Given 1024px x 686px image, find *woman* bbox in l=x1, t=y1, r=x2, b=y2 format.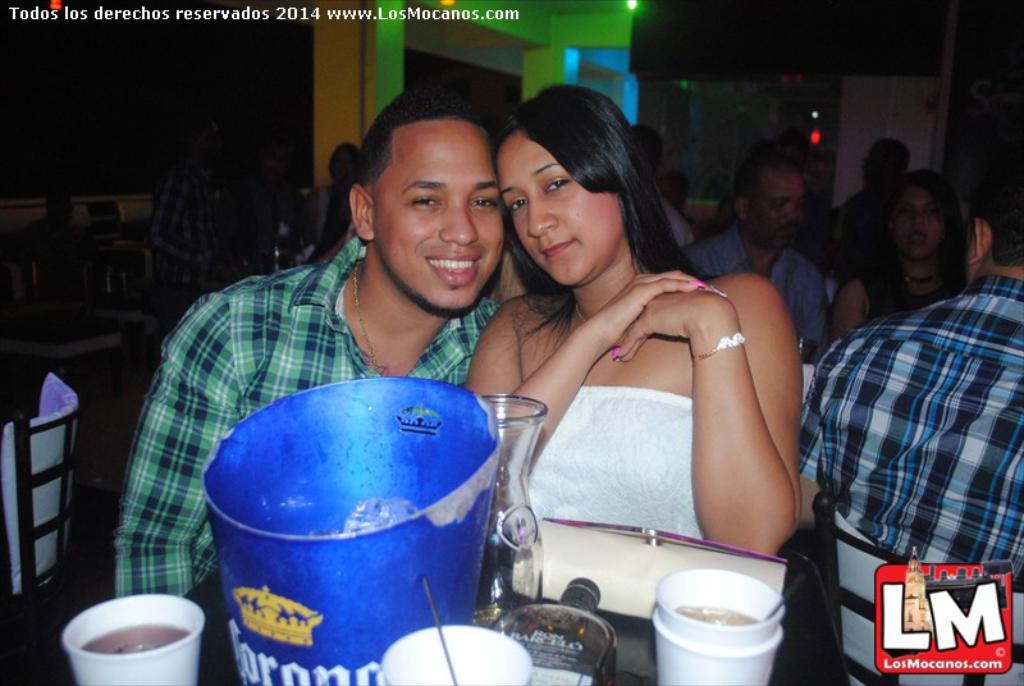
l=303, t=146, r=370, b=269.
